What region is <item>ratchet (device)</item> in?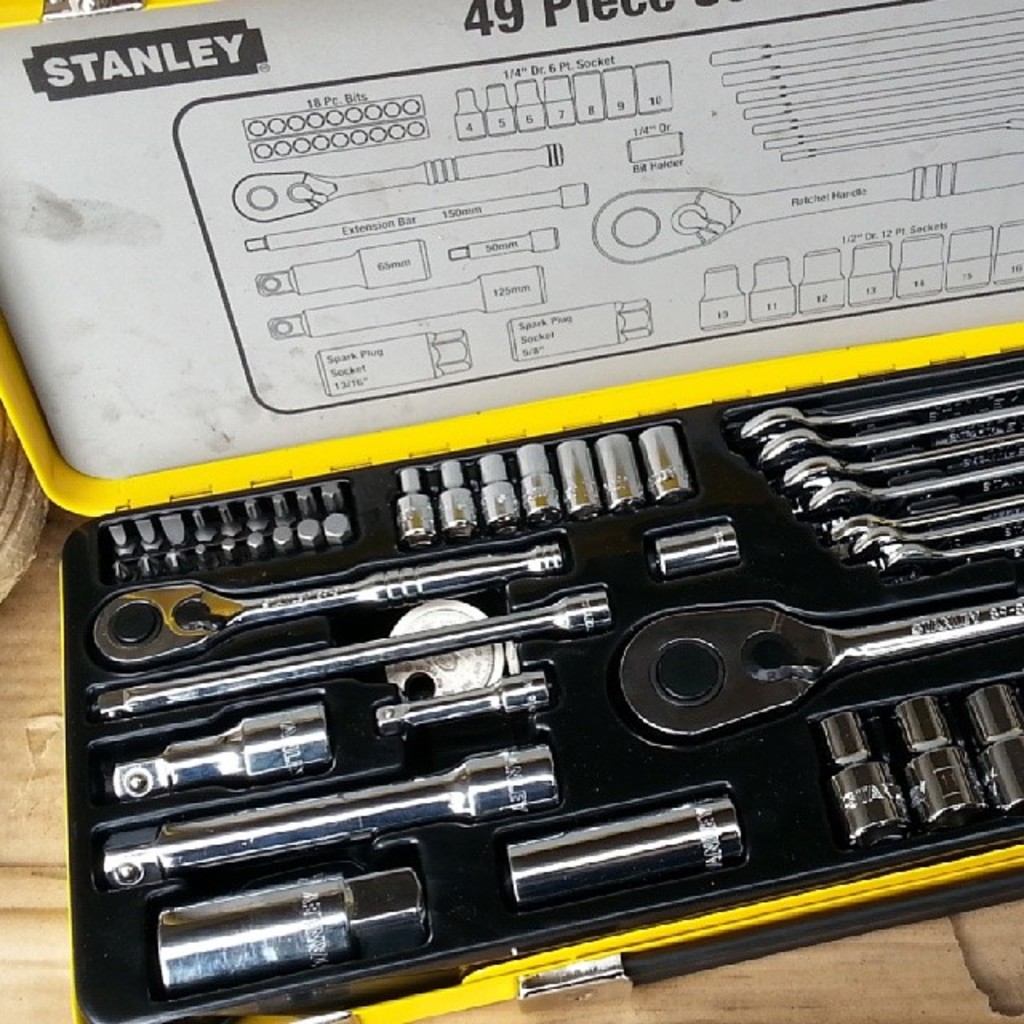
rect(315, 323, 467, 400).
